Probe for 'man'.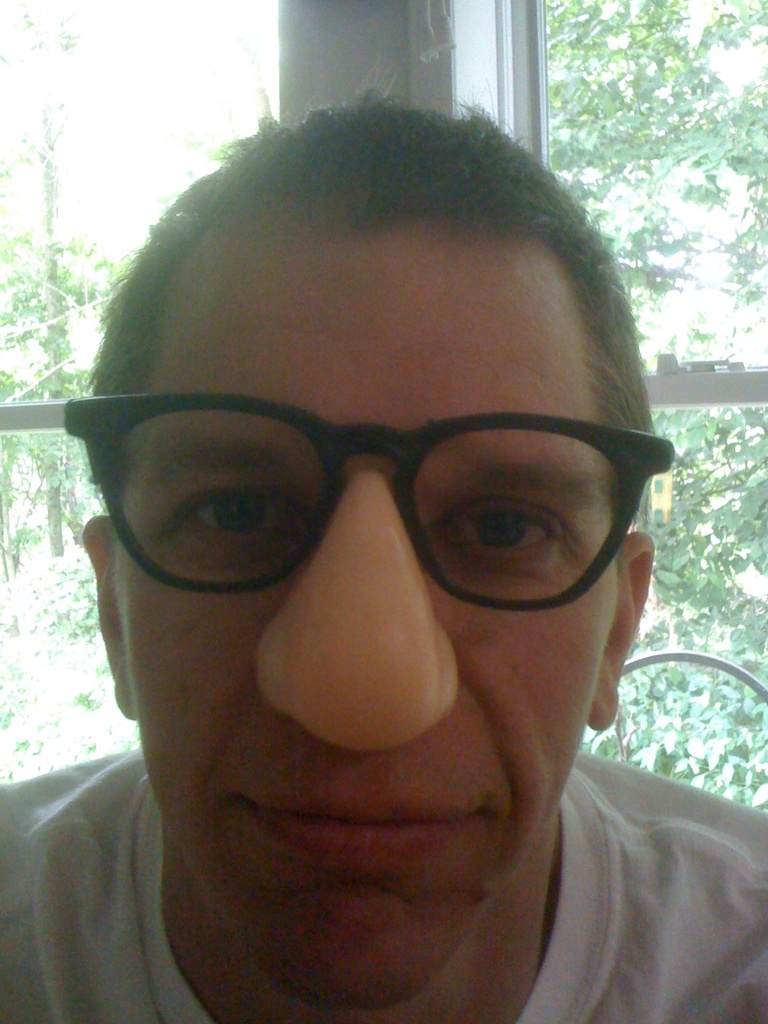
Probe result: left=0, top=71, right=745, bottom=1023.
